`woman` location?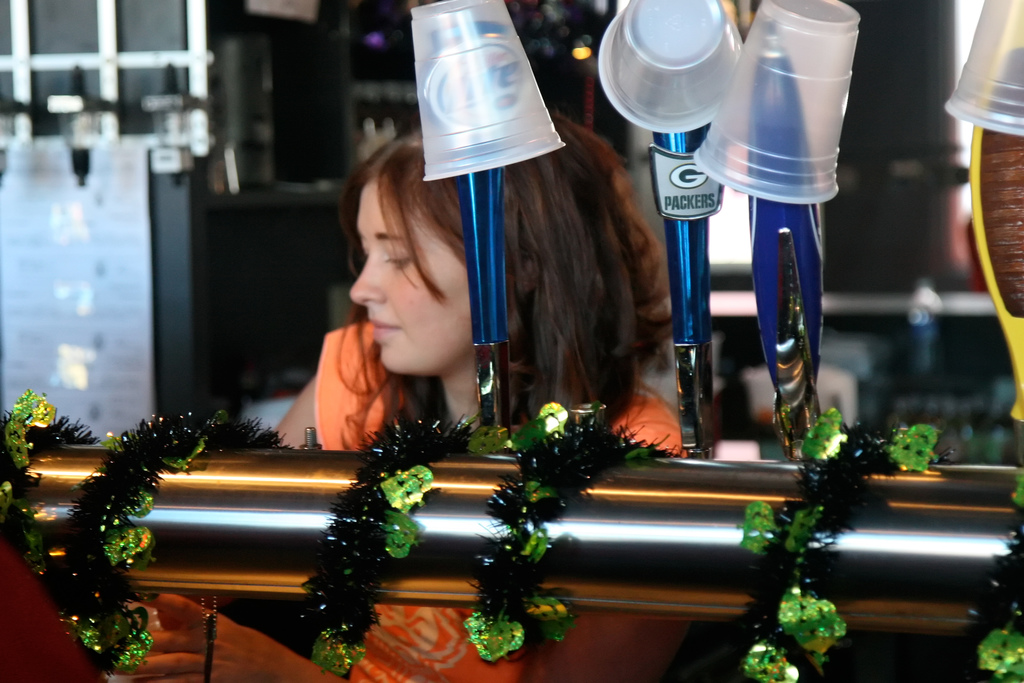
bbox=(92, 99, 687, 682)
